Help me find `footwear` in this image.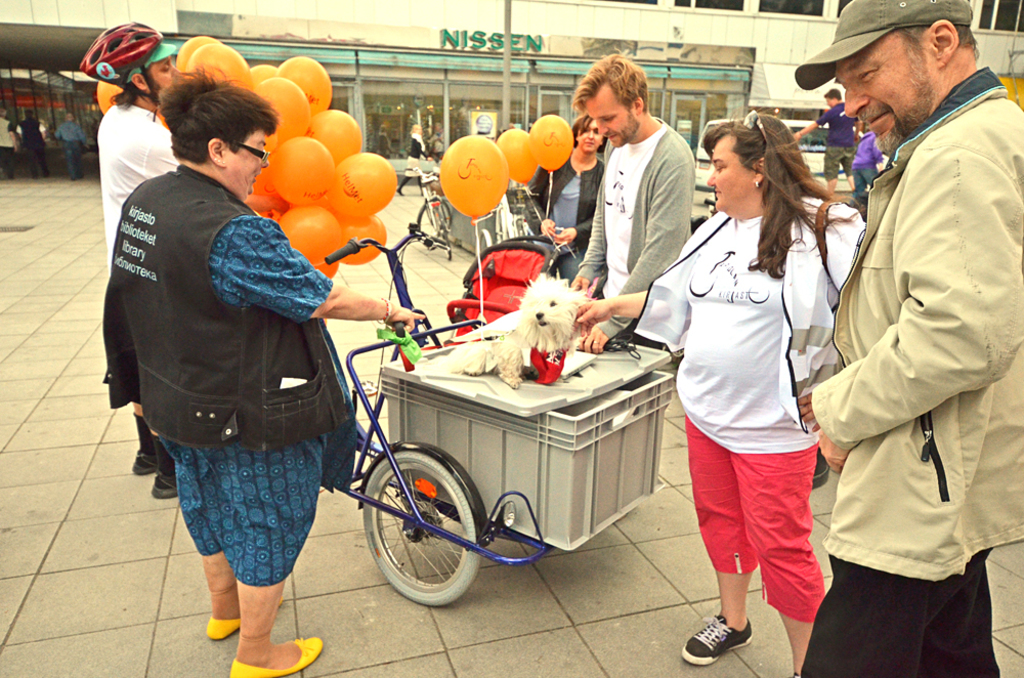
Found it: x1=683, y1=612, x2=755, y2=669.
